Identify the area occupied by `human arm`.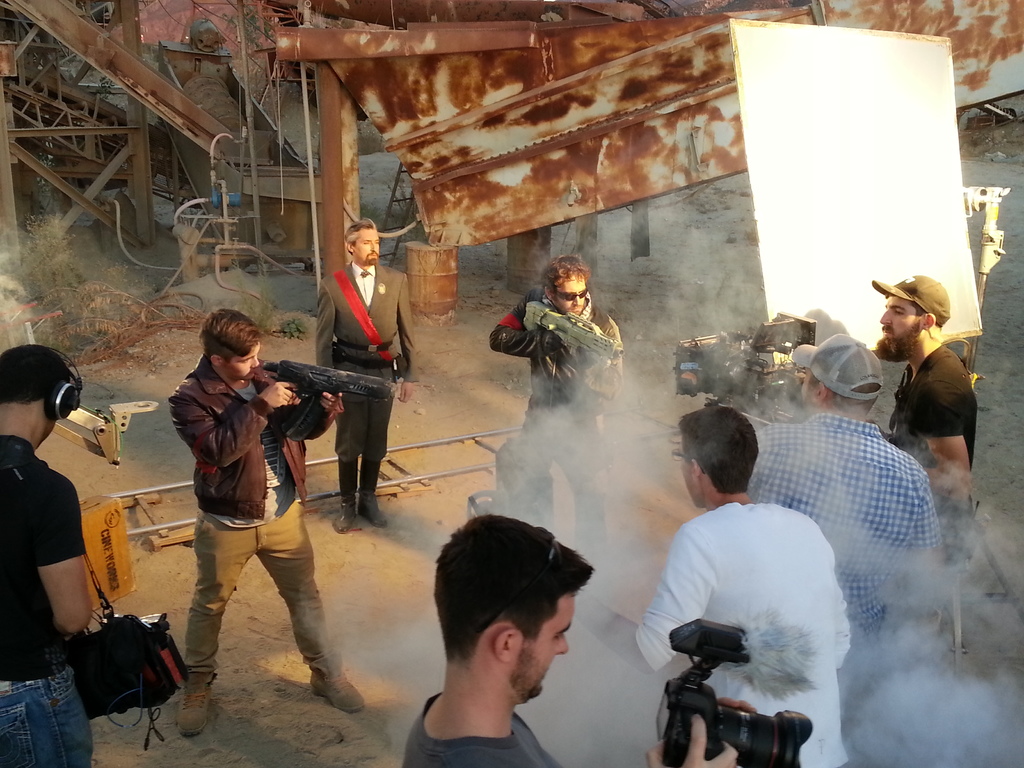
Area: [897, 381, 975, 516].
